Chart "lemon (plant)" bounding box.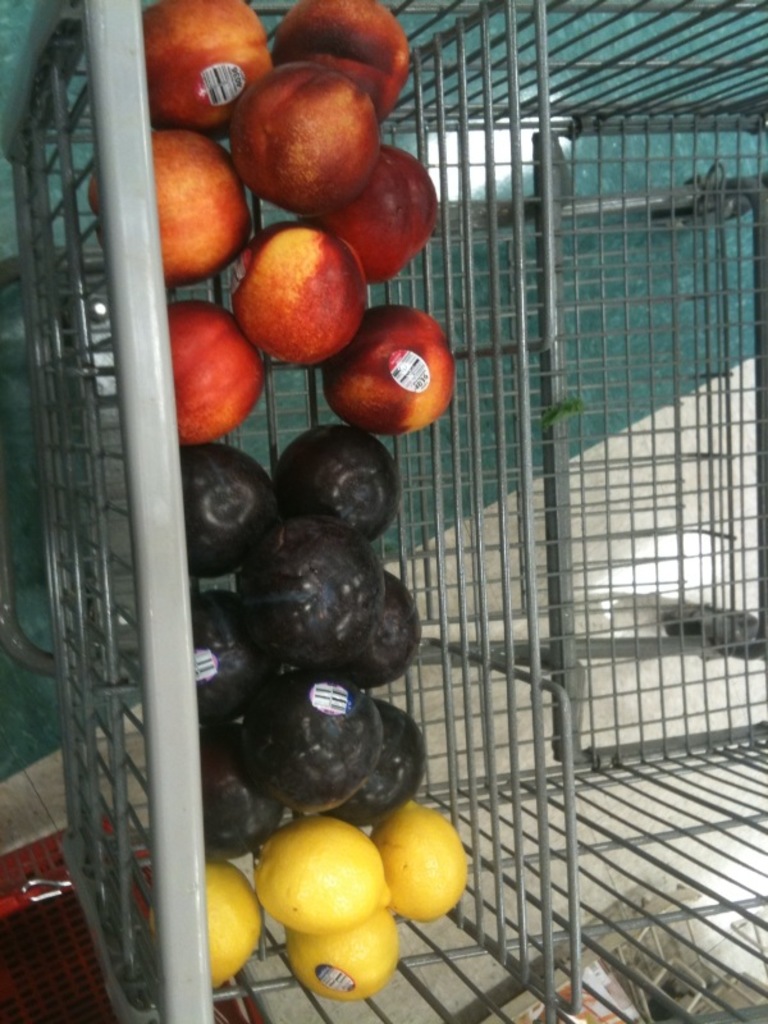
Charted: 134, 861, 262, 996.
